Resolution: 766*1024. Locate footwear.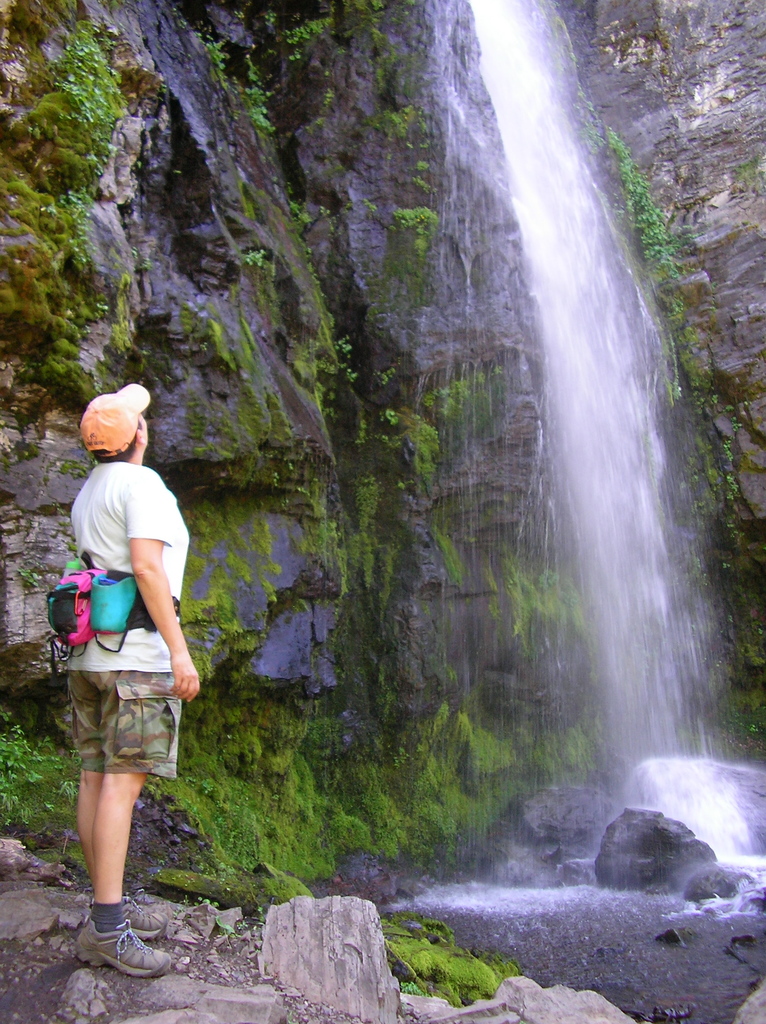
(60, 906, 166, 991).
